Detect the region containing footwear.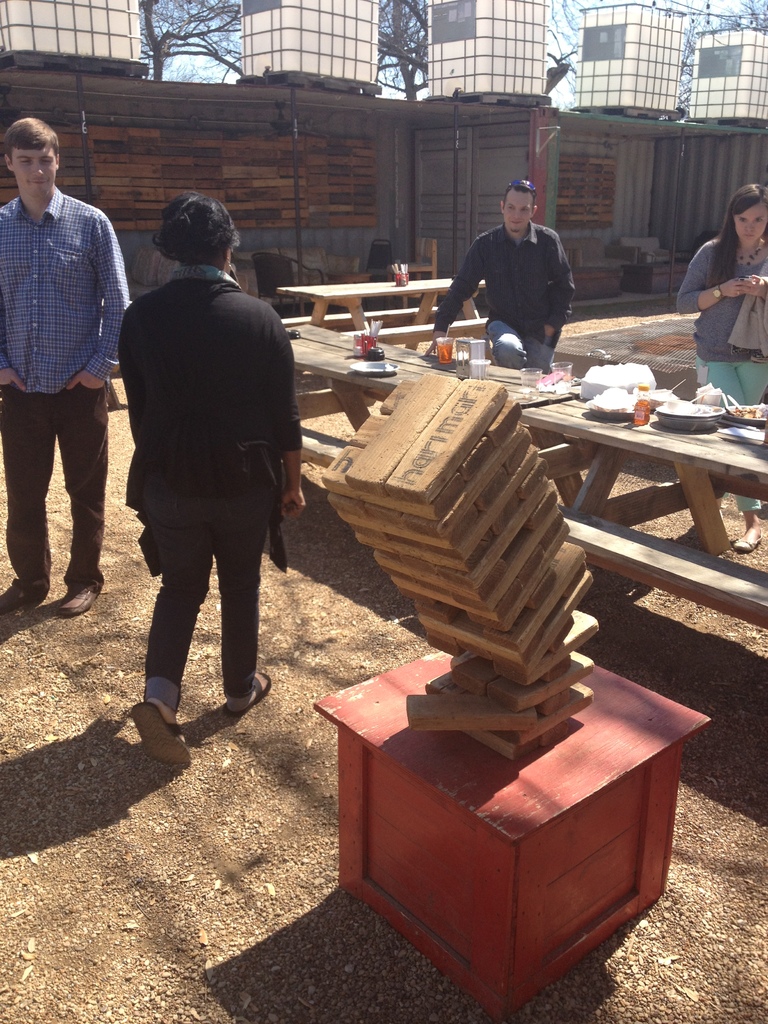
region(57, 586, 102, 614).
